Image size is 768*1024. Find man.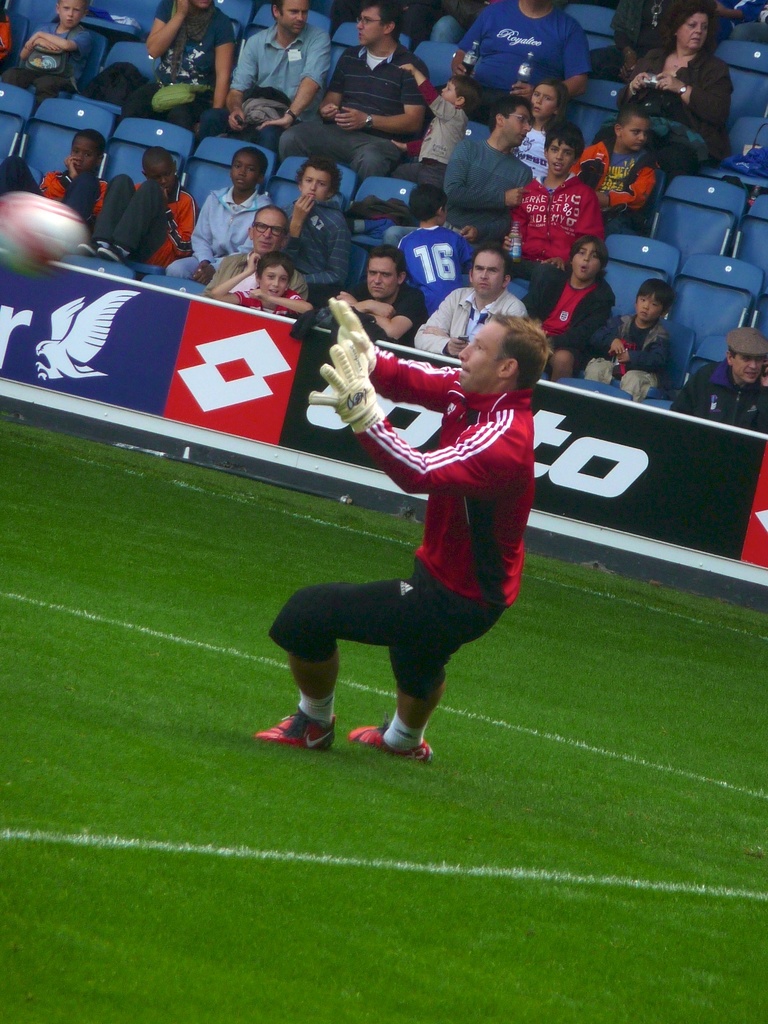
(left=413, top=254, right=529, bottom=358).
